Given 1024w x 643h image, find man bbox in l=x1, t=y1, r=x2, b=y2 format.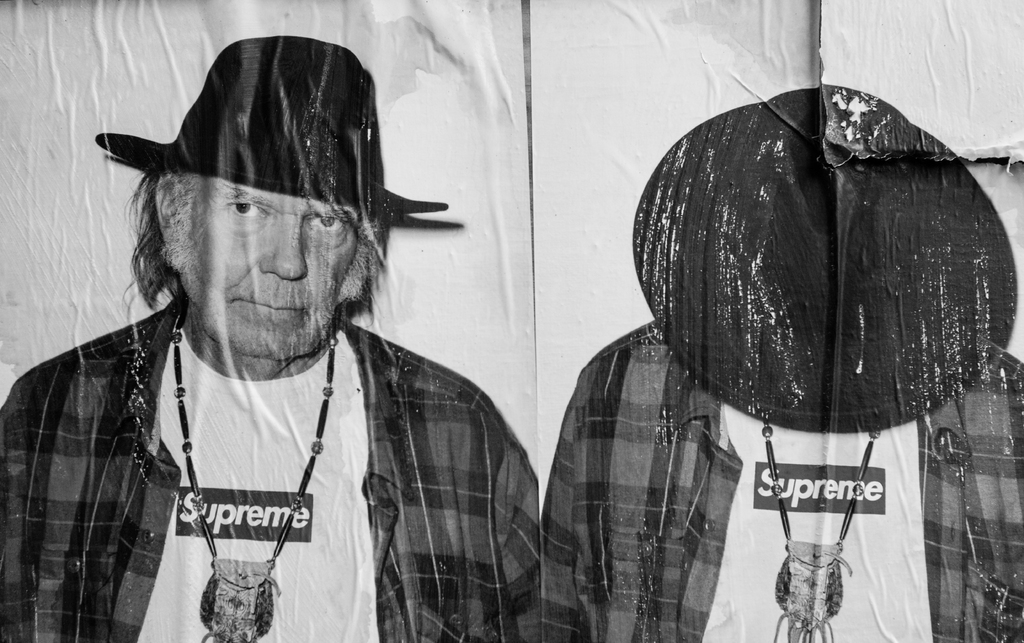
l=0, t=21, r=573, b=642.
